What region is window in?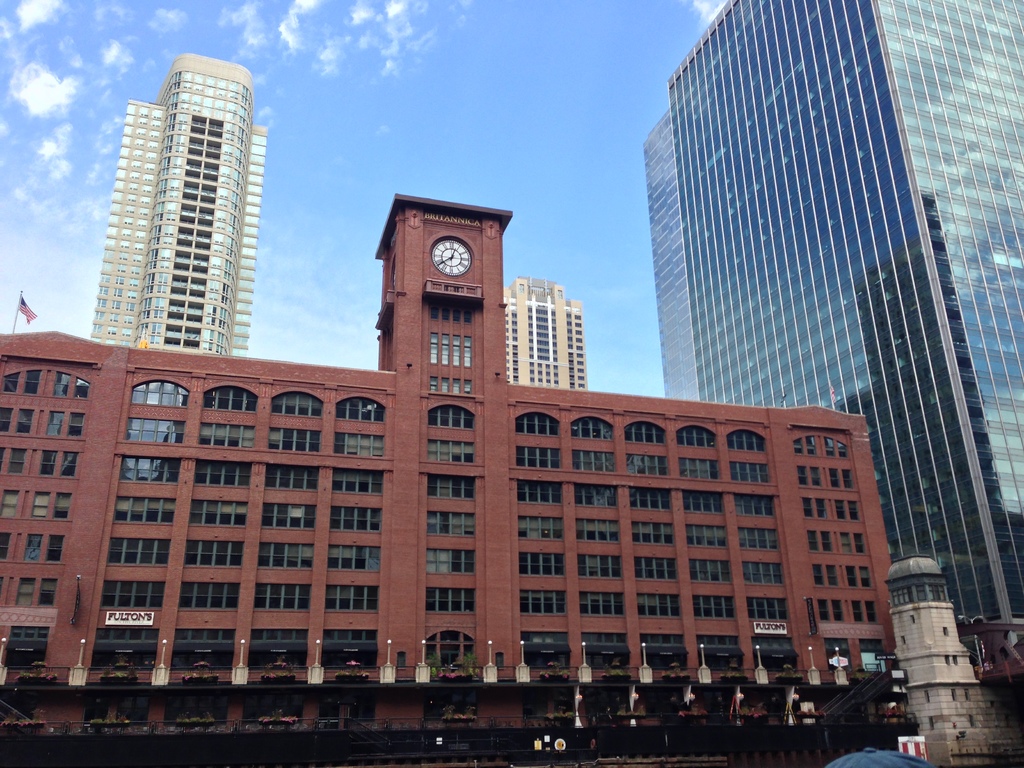
bbox(694, 596, 735, 620).
